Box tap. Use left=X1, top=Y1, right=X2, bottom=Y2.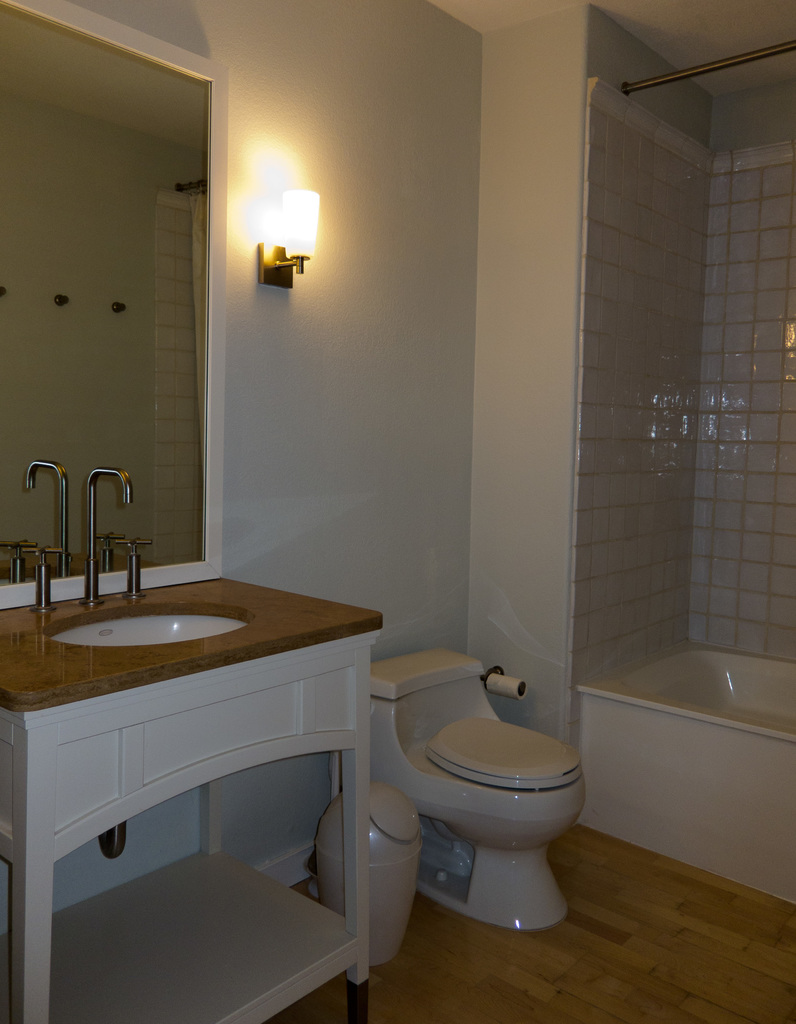
left=81, top=470, right=131, bottom=605.
